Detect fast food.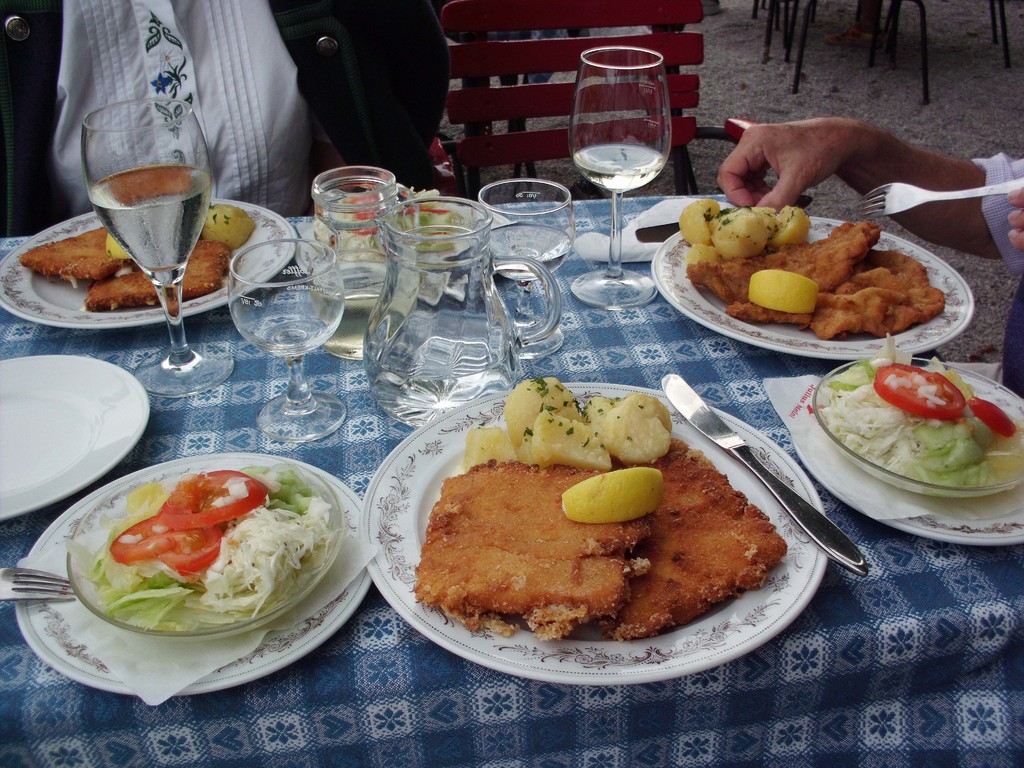
Detected at (x1=404, y1=396, x2=783, y2=644).
